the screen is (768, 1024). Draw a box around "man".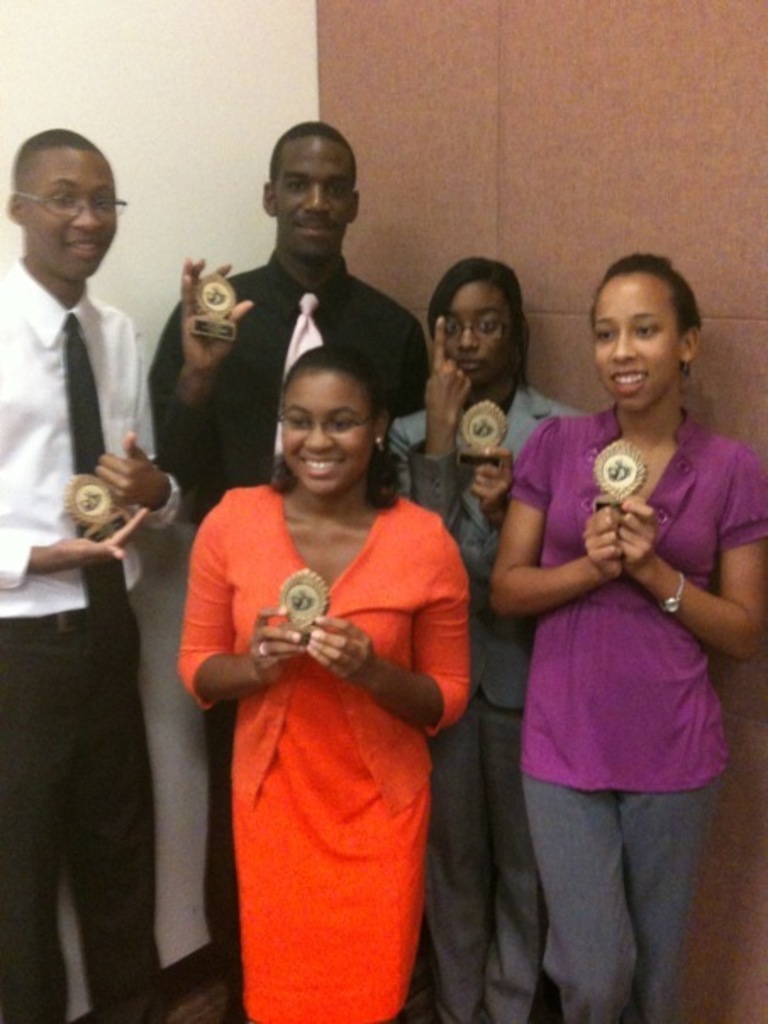
{"x1": 0, "y1": 132, "x2": 170, "y2": 1022}.
